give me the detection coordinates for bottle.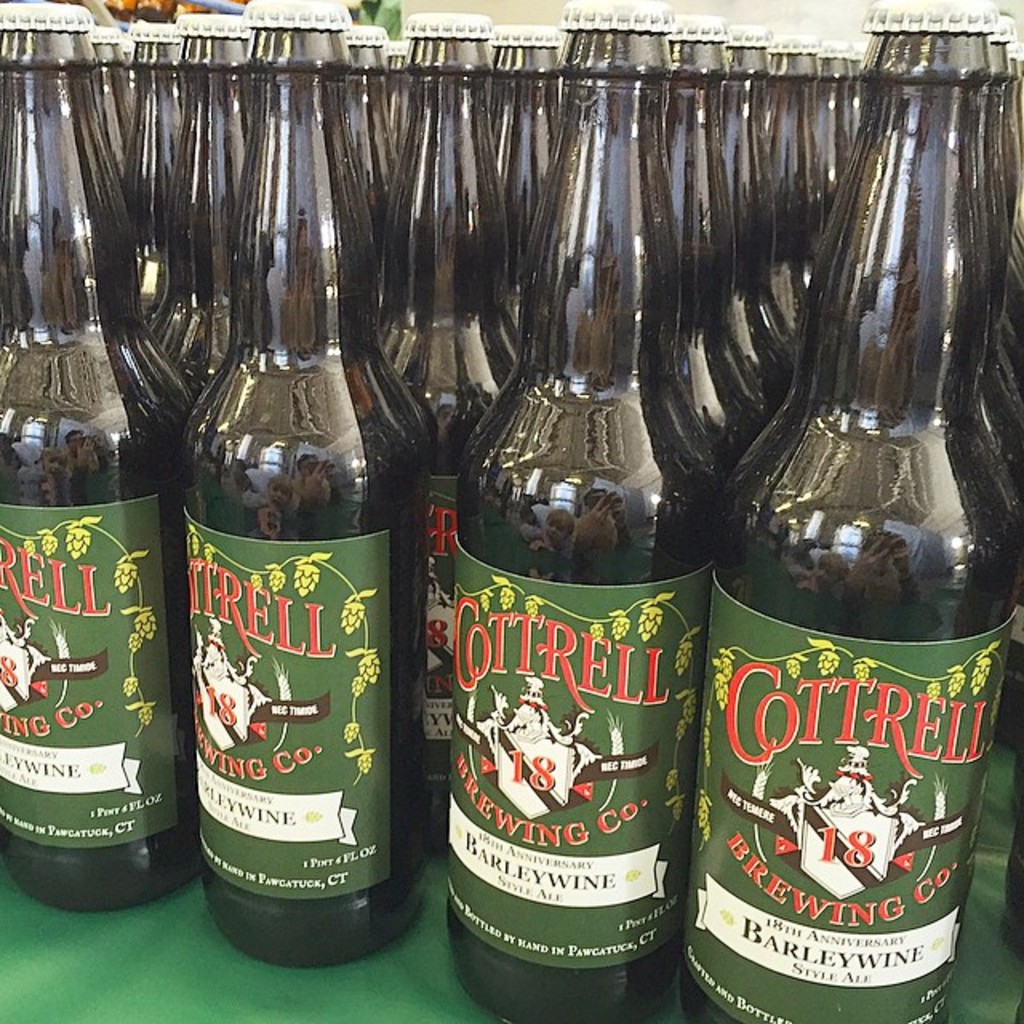
rect(173, 166, 419, 941).
